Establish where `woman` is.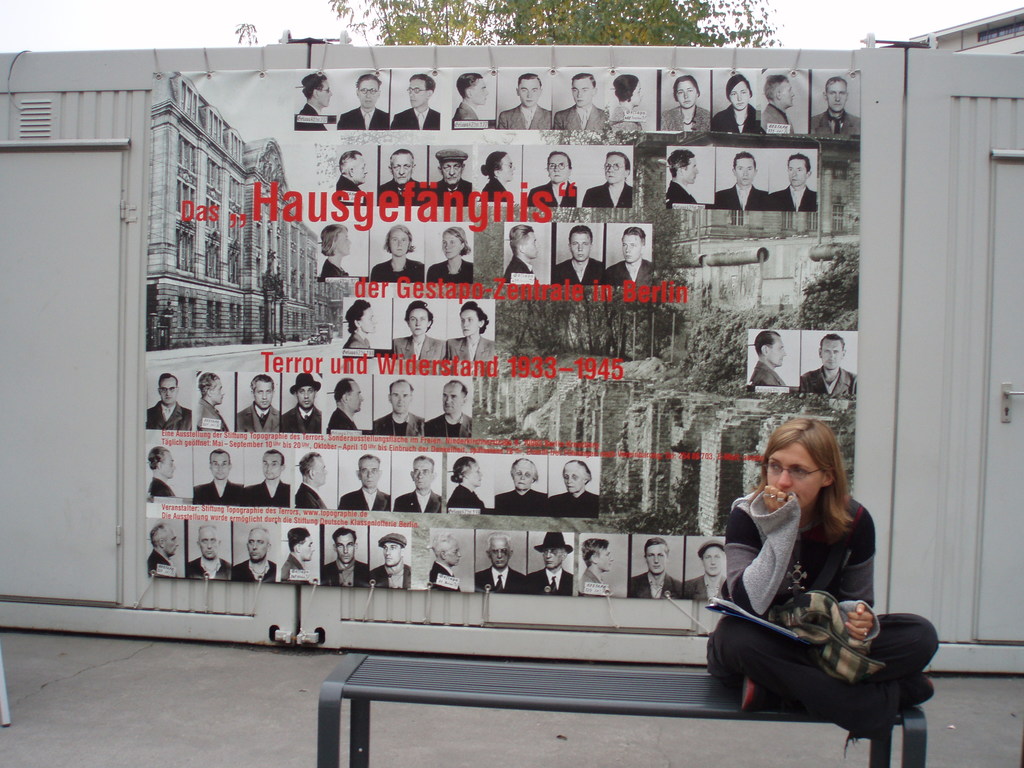
Established at [x1=660, y1=77, x2=712, y2=134].
